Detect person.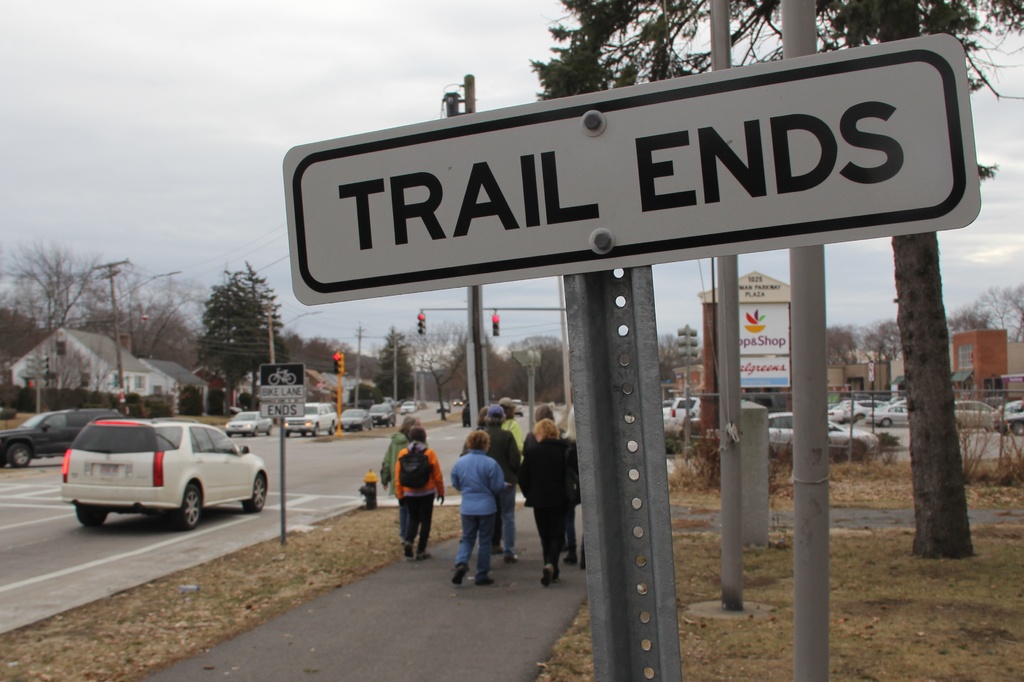
Detected at [394,426,447,557].
